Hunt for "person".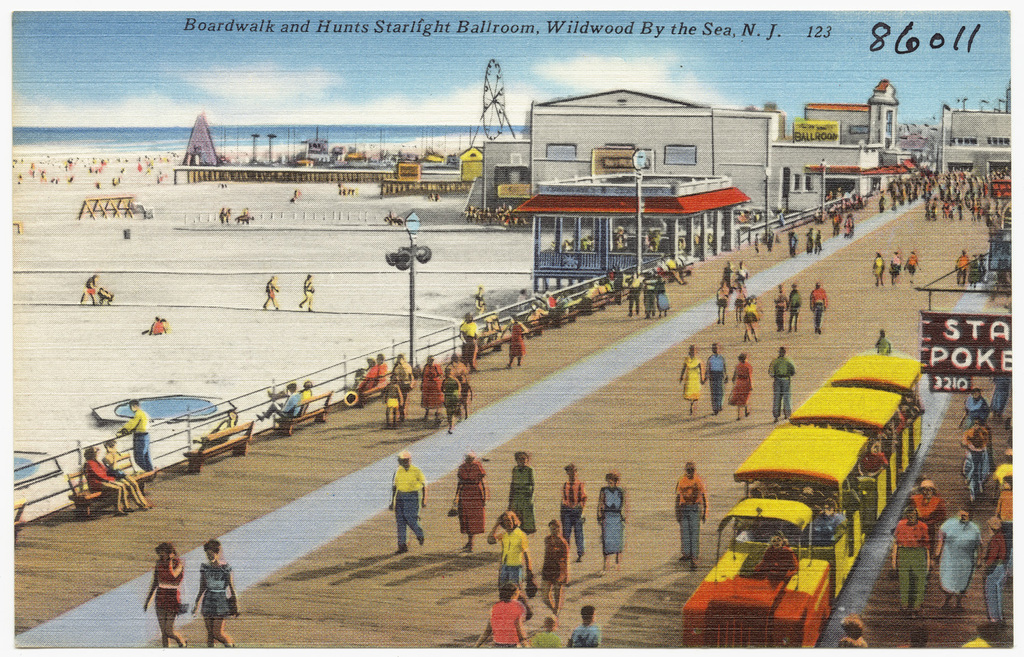
Hunted down at 707:343:724:411.
